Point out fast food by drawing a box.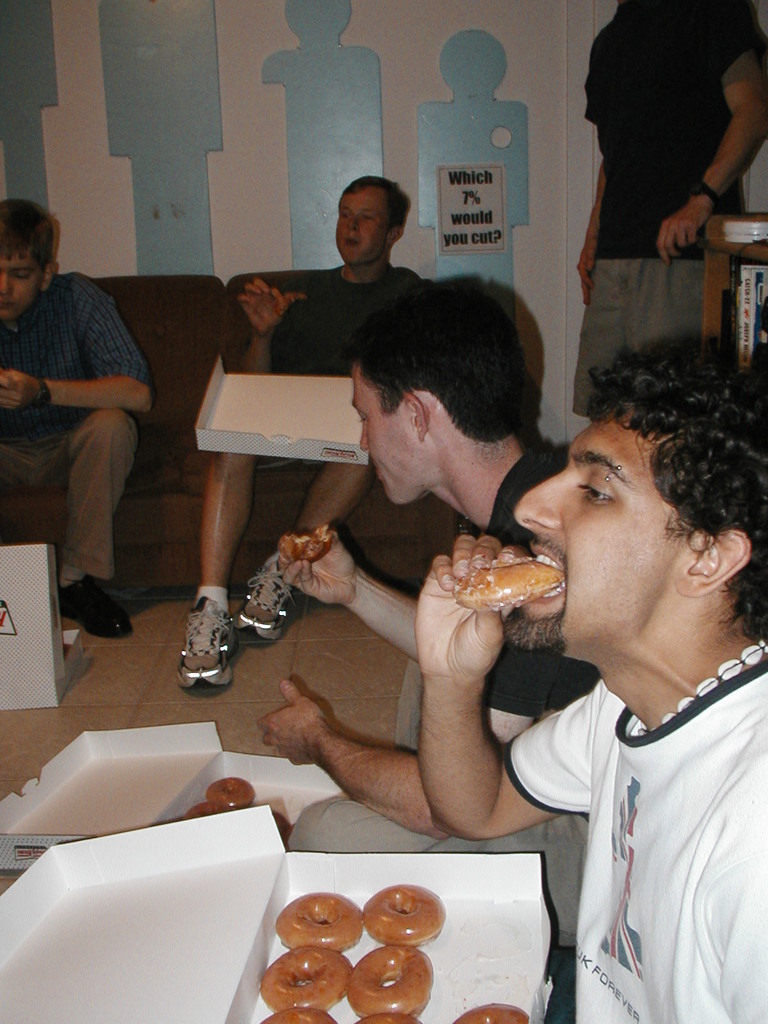
<region>350, 943, 429, 1007</region>.
